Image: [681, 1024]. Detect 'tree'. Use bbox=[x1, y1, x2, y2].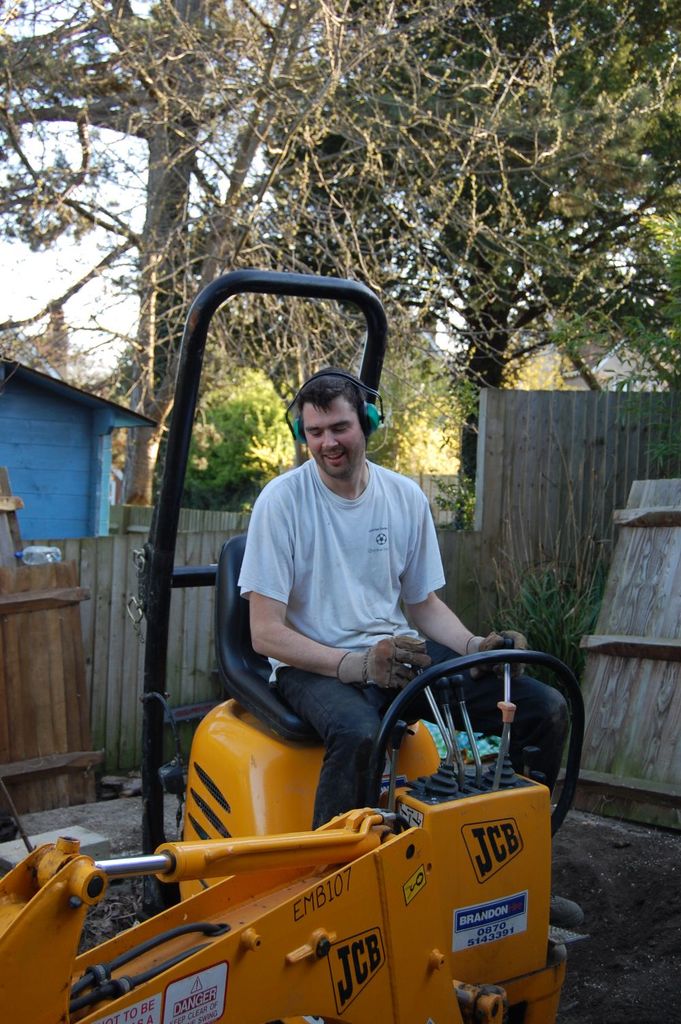
bbox=[159, 364, 288, 541].
